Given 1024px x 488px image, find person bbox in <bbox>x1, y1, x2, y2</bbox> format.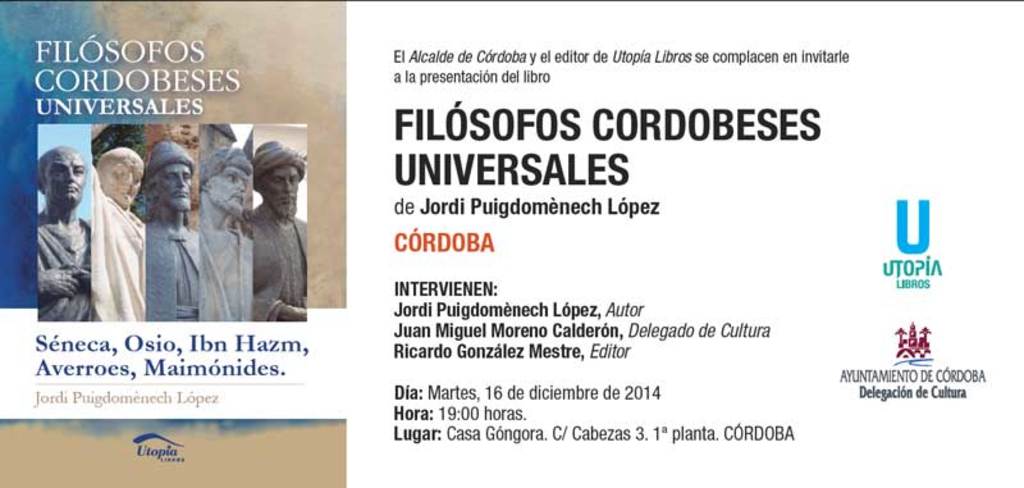
<bbox>90, 142, 147, 319</bbox>.
